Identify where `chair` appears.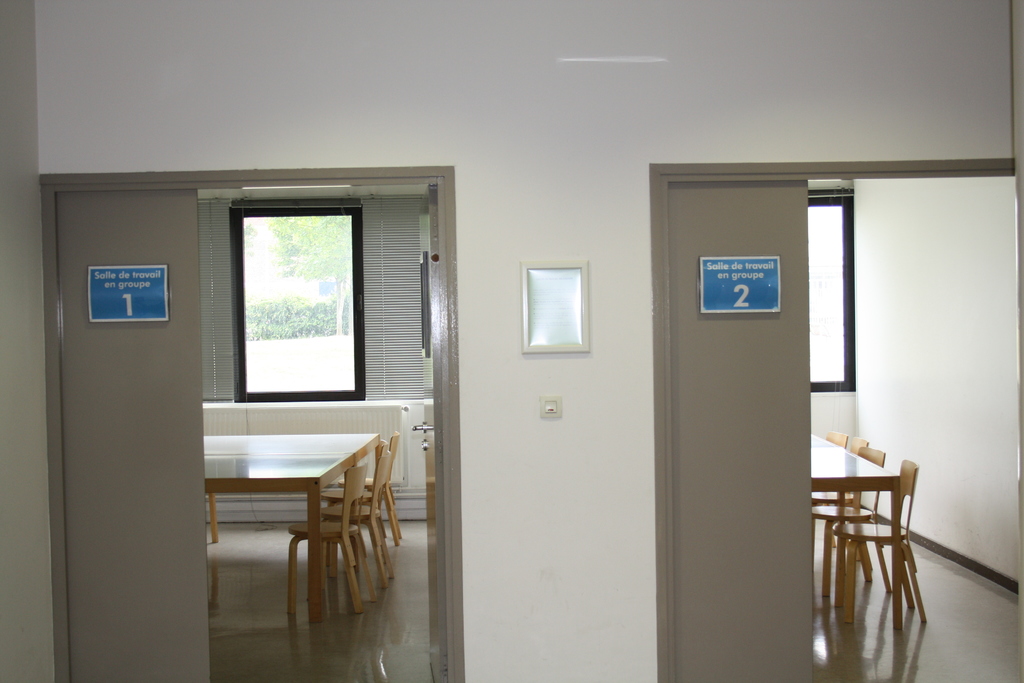
Appears at {"left": 818, "top": 431, "right": 848, "bottom": 445}.
